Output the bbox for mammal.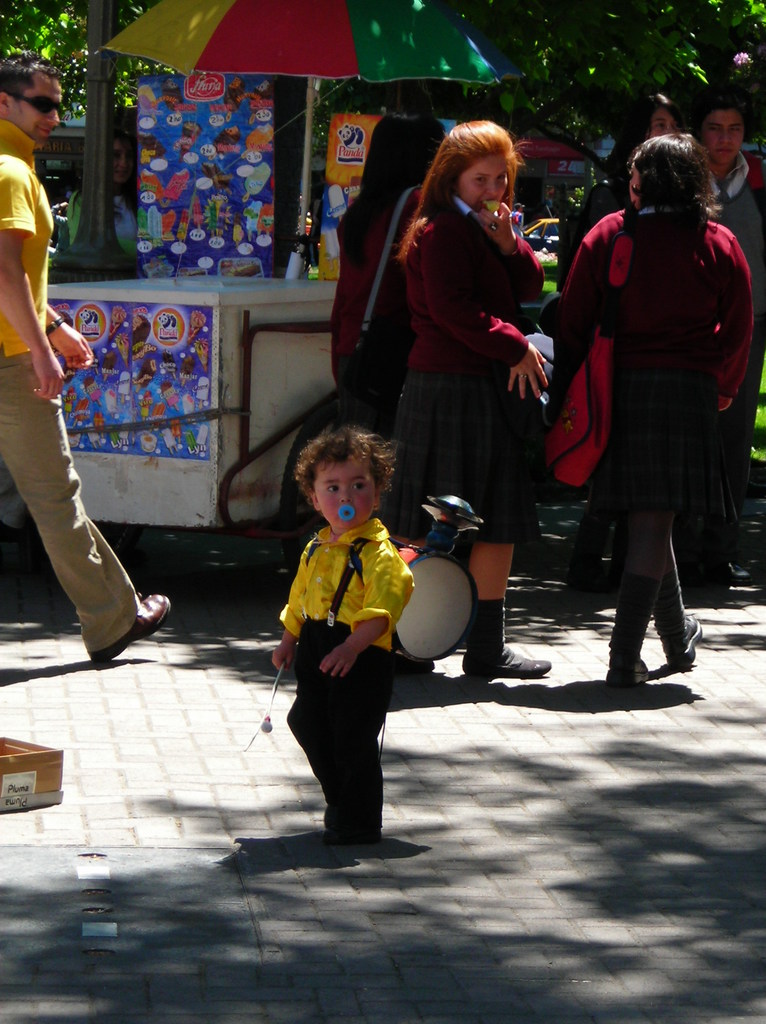
(x1=388, y1=115, x2=548, y2=680).
